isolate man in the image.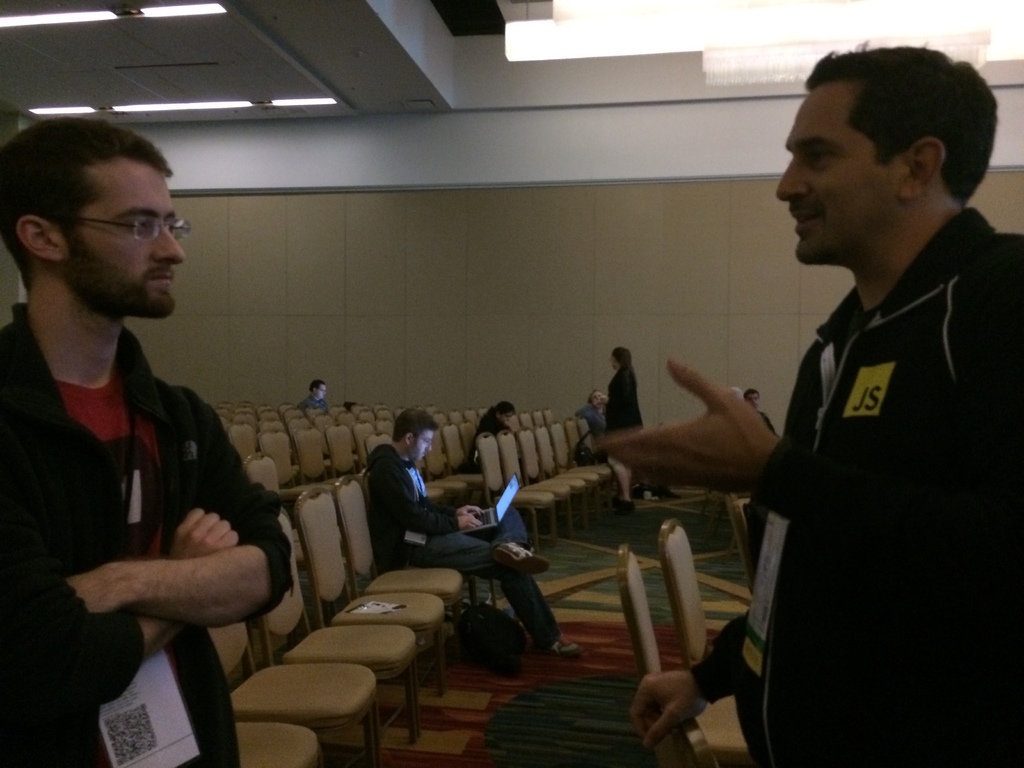
Isolated region: 303:378:332:419.
